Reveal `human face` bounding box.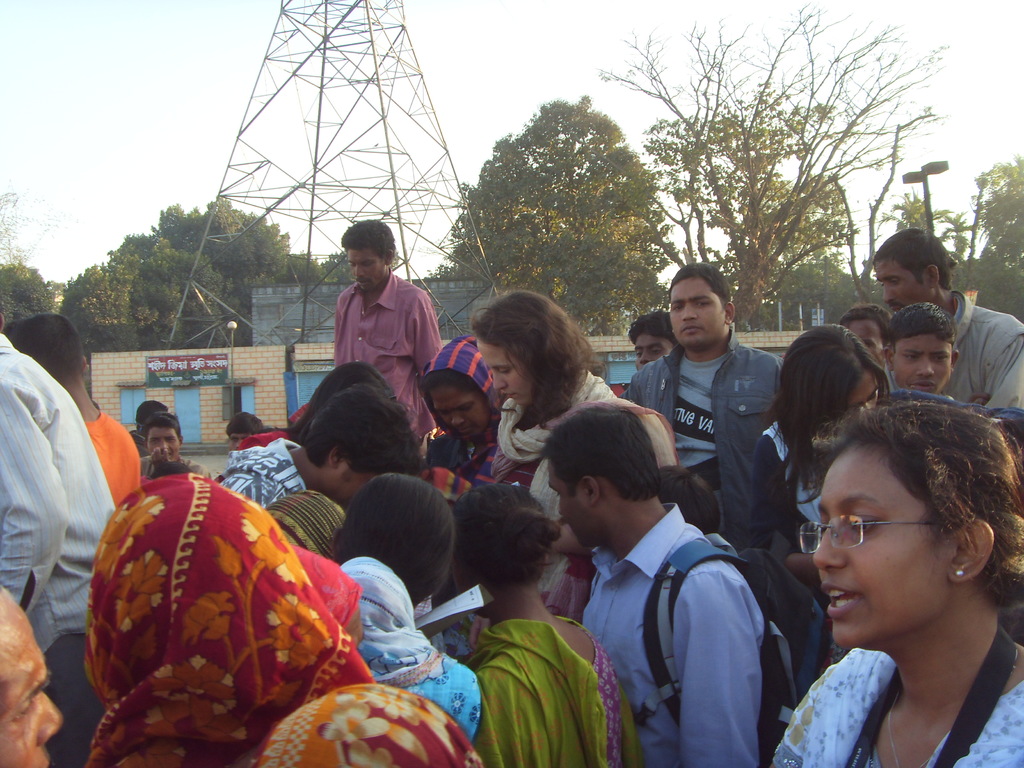
Revealed: 847, 321, 883, 363.
